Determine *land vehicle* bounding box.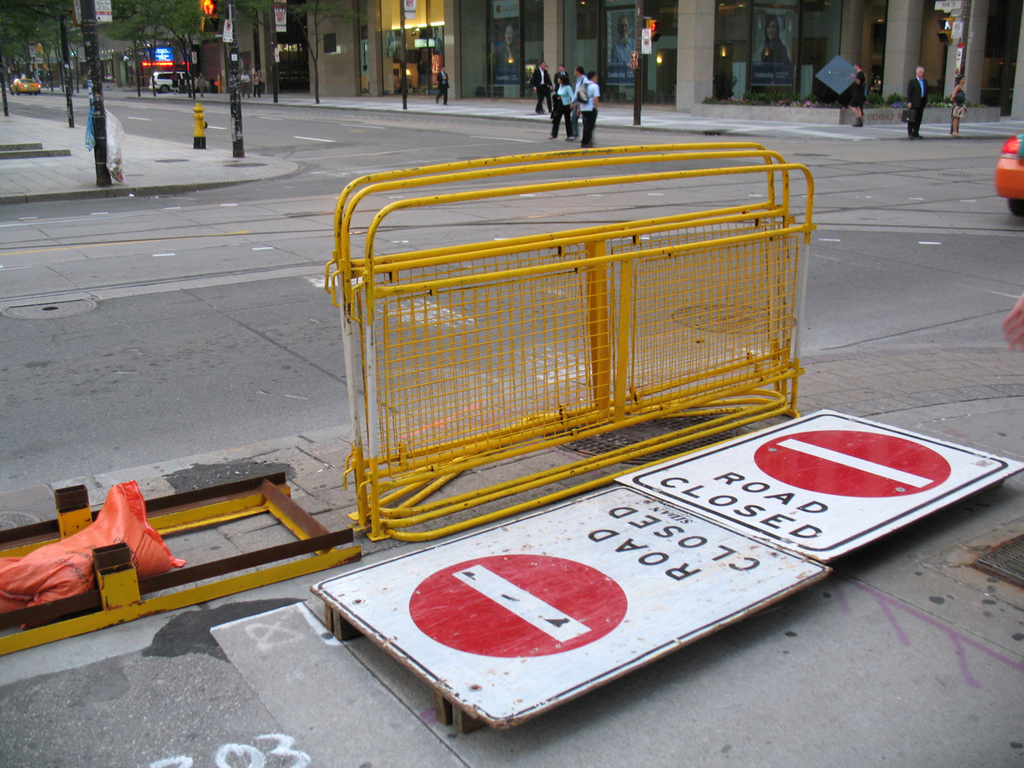
Determined: box=[9, 77, 41, 96].
